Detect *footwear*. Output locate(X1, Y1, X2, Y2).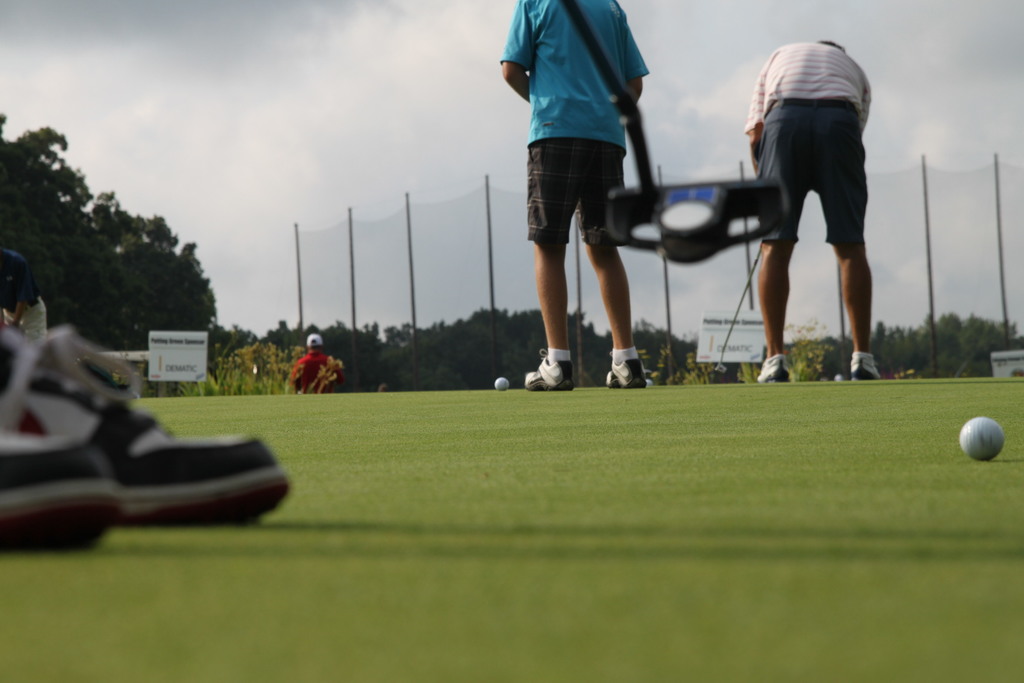
locate(755, 354, 796, 384).
